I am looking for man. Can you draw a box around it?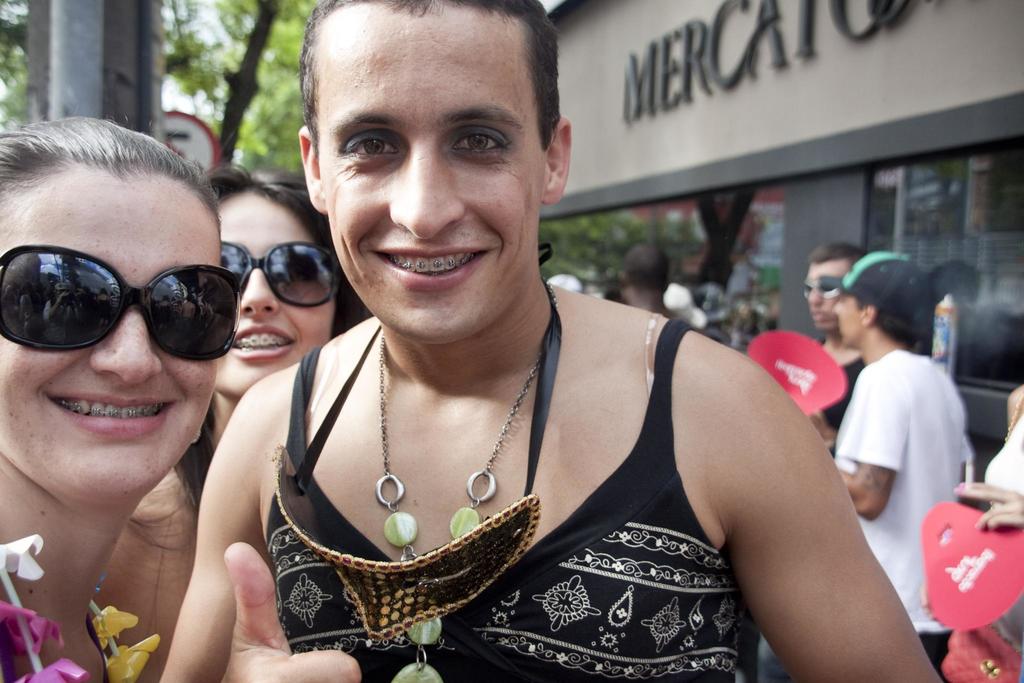
Sure, the bounding box is crop(156, 0, 948, 682).
